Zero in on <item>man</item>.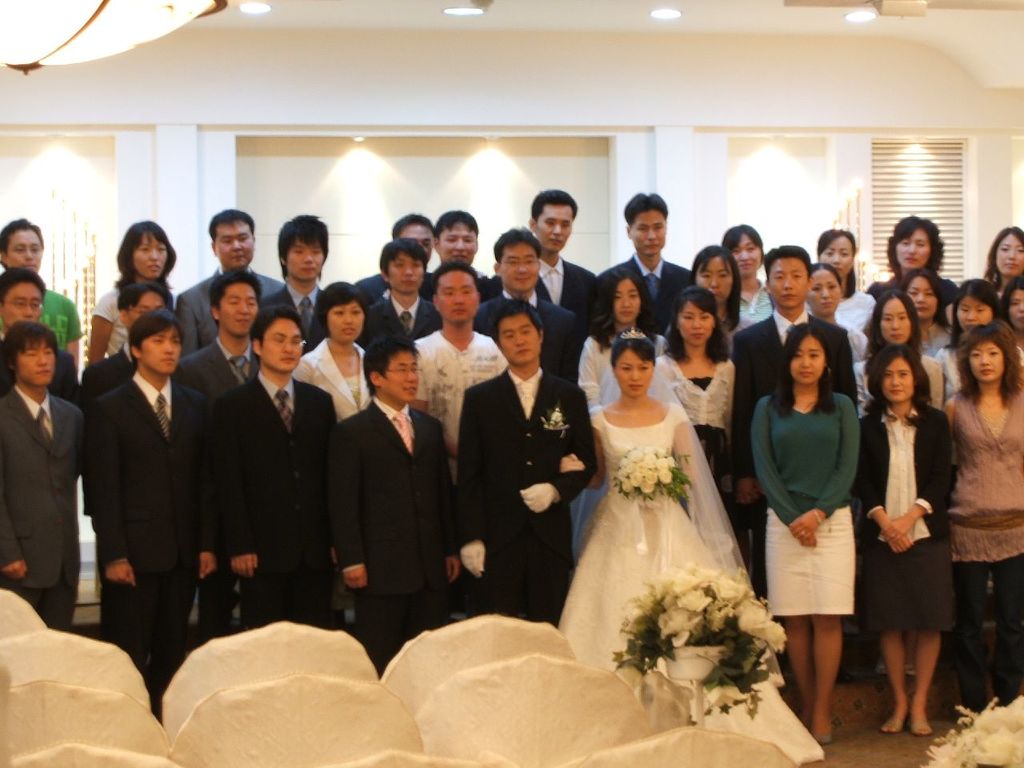
Zeroed in: (left=600, top=188, right=690, bottom=332).
